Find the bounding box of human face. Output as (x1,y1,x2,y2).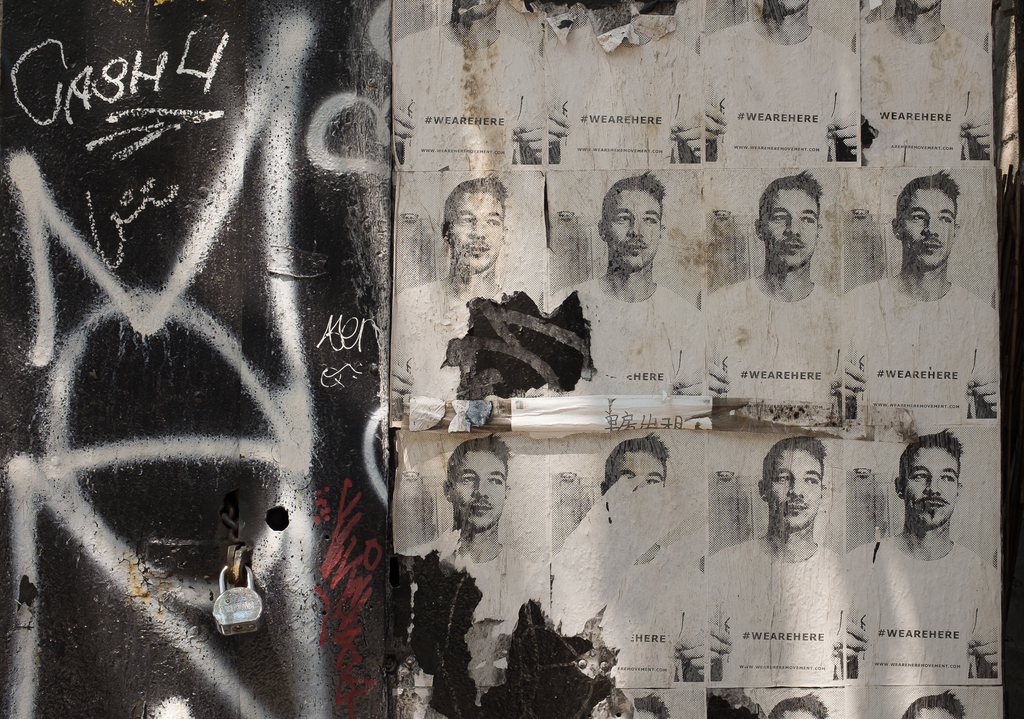
(764,186,818,266).
